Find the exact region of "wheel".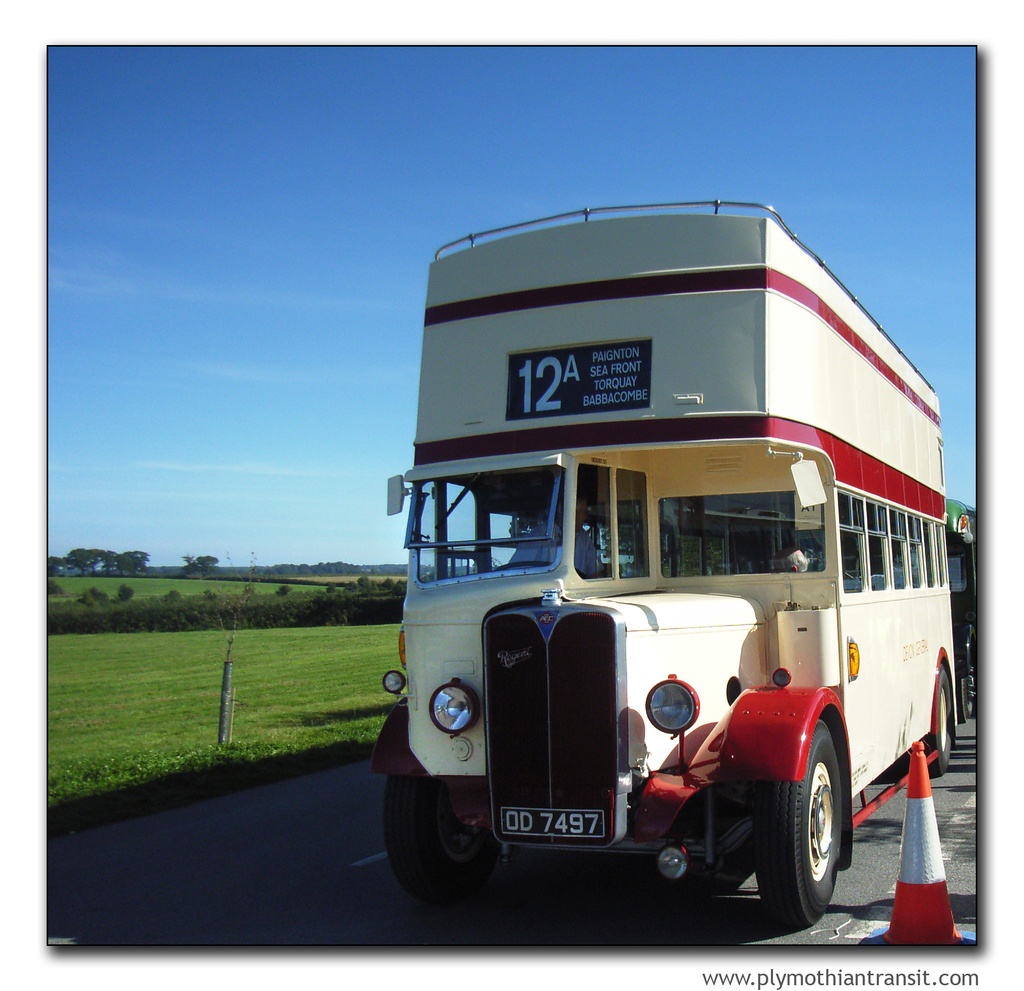
Exact region: x1=959, y1=679, x2=971, y2=724.
